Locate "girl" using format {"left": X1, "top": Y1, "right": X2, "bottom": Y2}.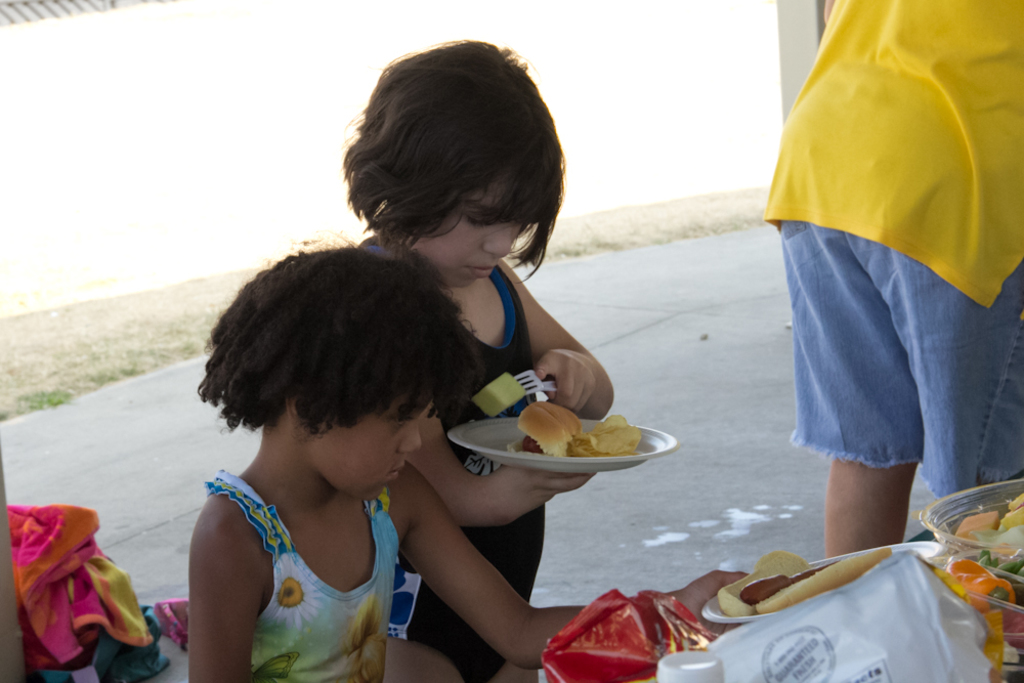
{"left": 342, "top": 35, "right": 620, "bottom": 682}.
